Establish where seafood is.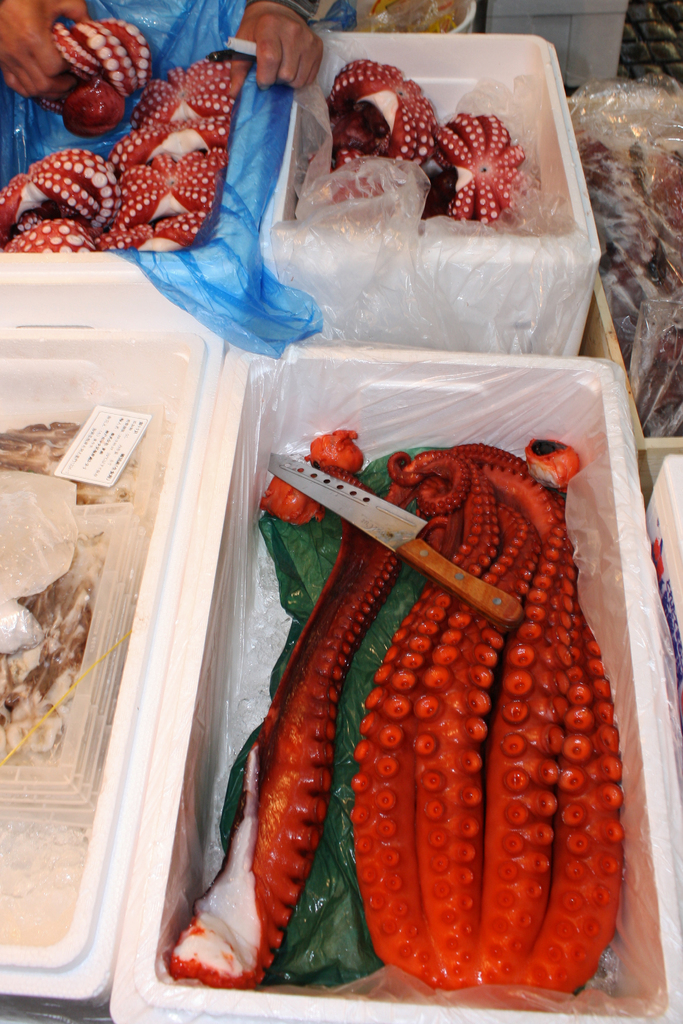
Established at box(157, 426, 577, 987).
